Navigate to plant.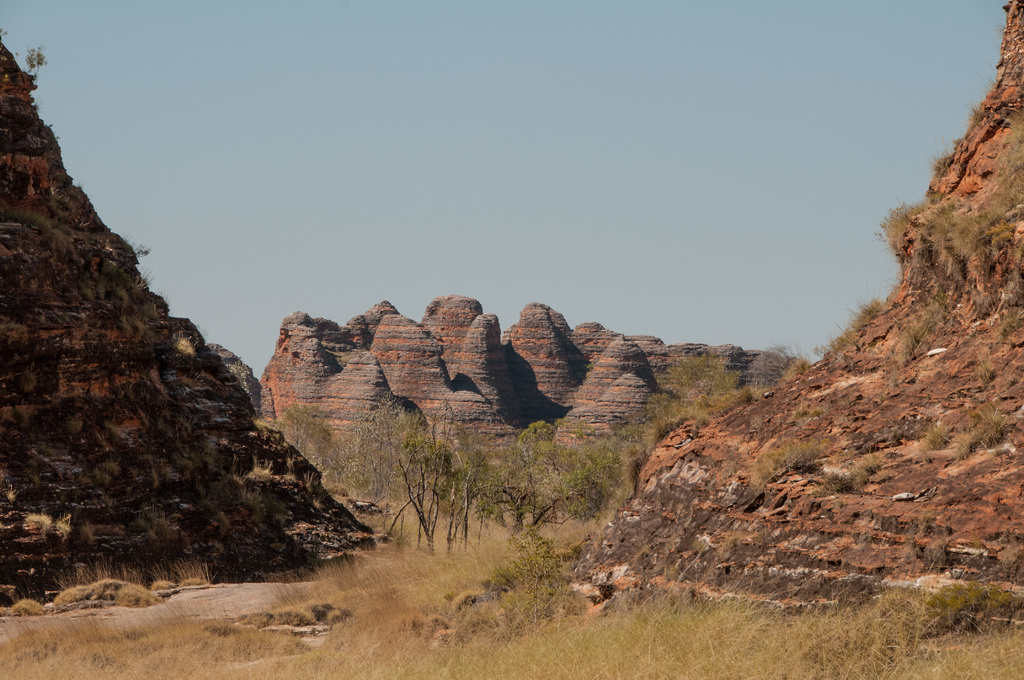
Navigation target: select_region(858, 469, 882, 485).
